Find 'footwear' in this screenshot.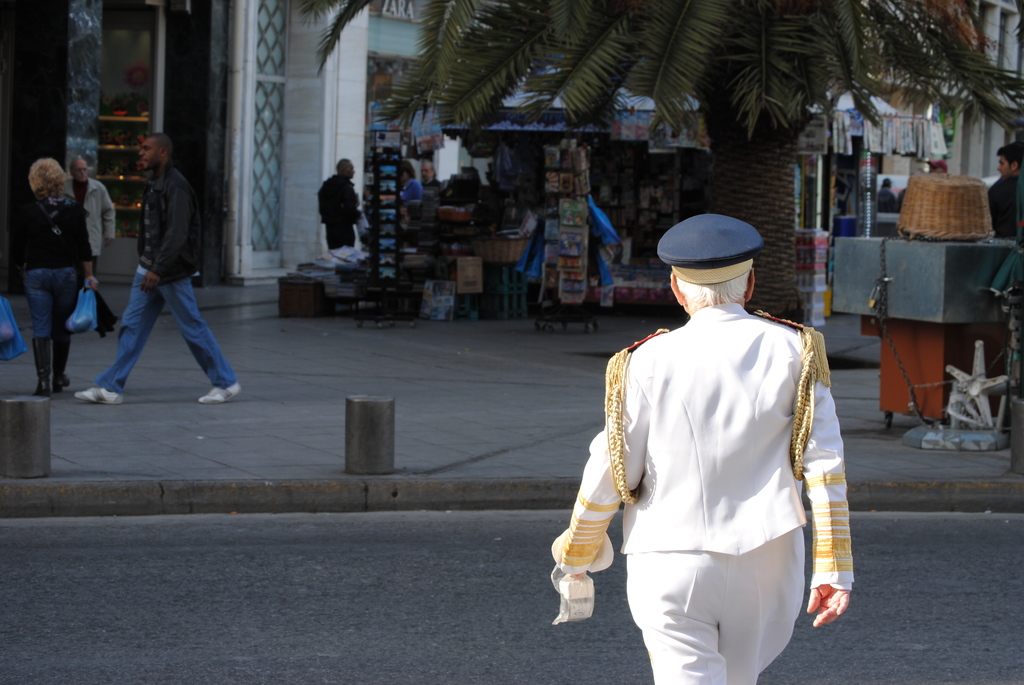
The bounding box for 'footwear' is 191 375 244 409.
